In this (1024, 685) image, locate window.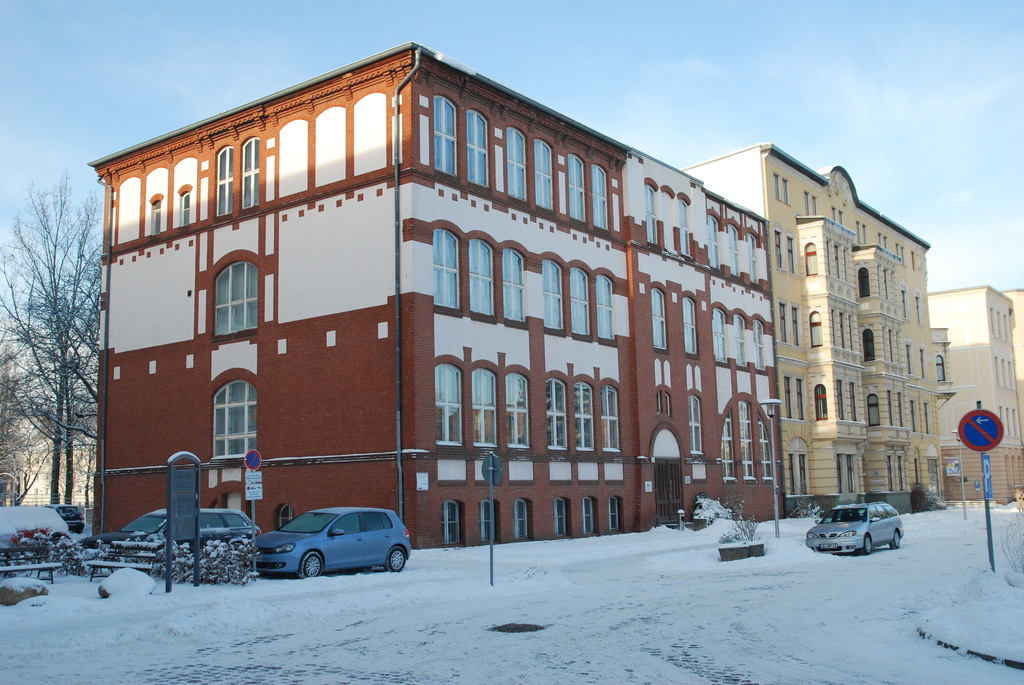
Bounding box: detection(595, 172, 614, 233).
